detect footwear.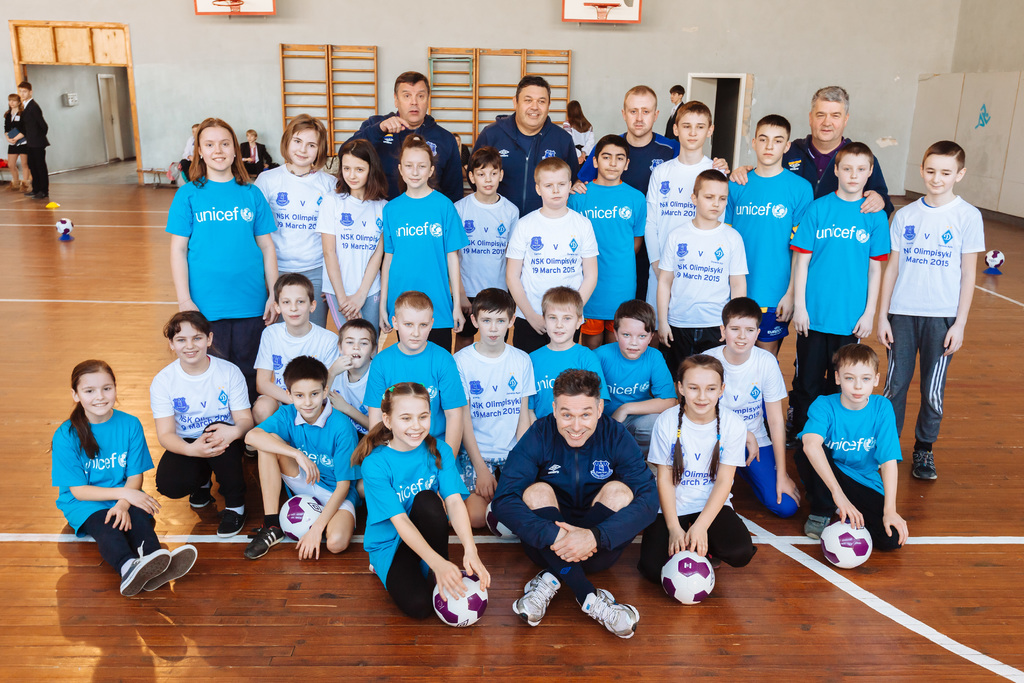
Detected at rect(510, 573, 558, 629).
